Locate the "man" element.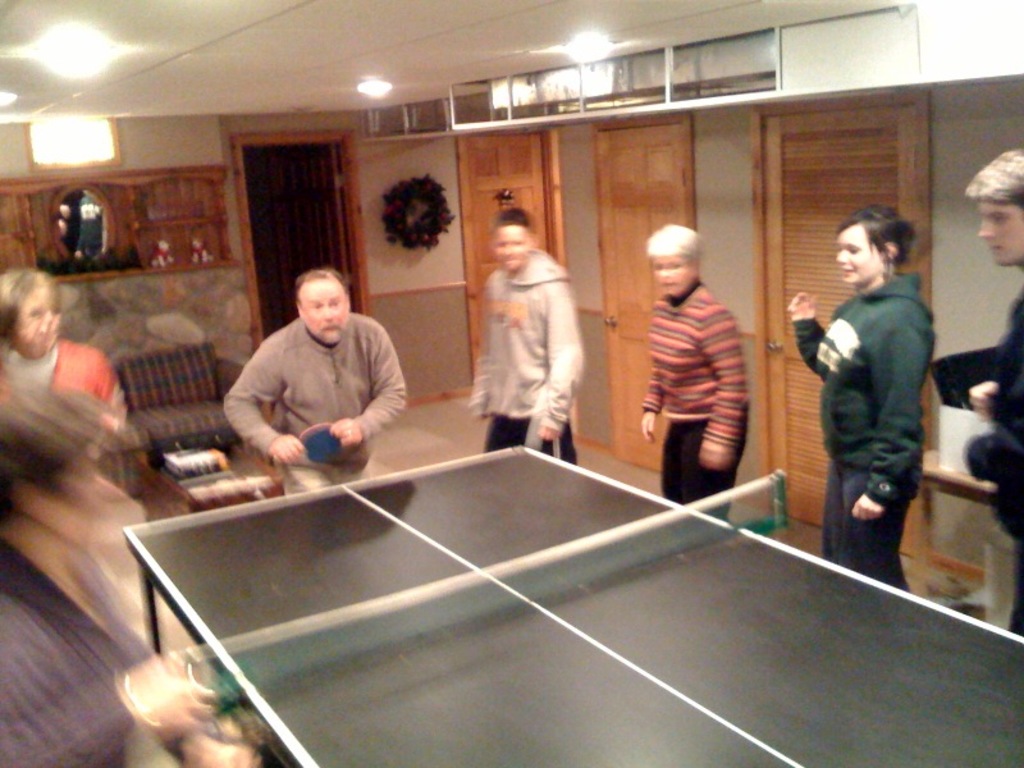
Element bbox: region(220, 266, 402, 497).
